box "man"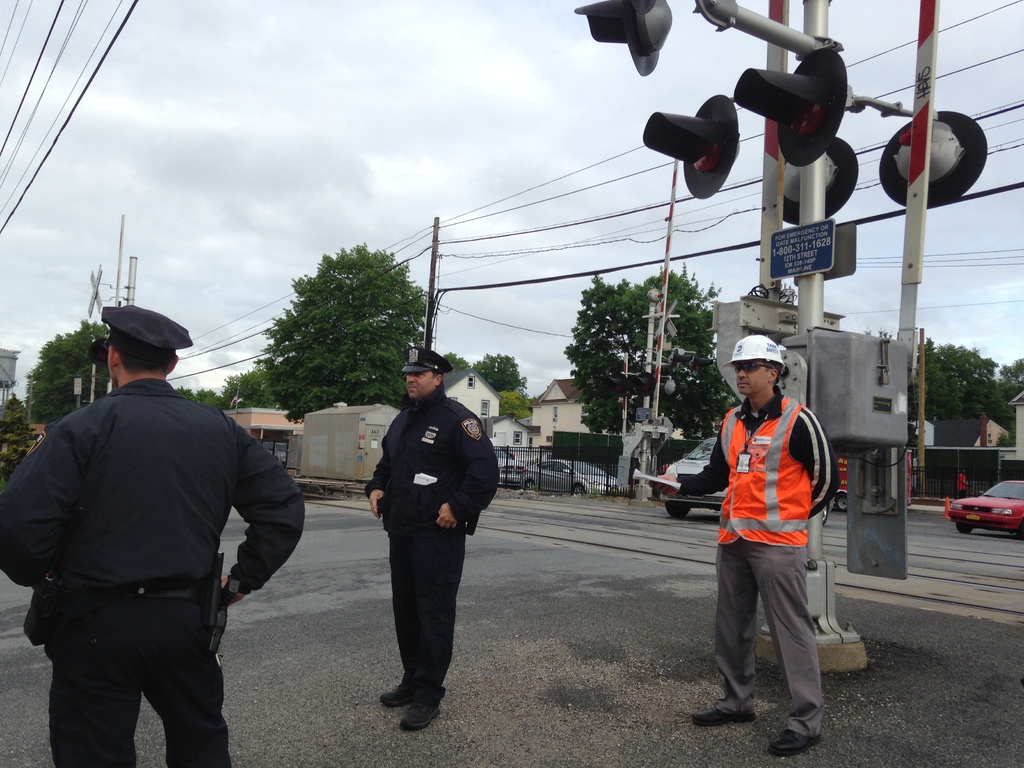
bbox=[652, 336, 844, 754]
